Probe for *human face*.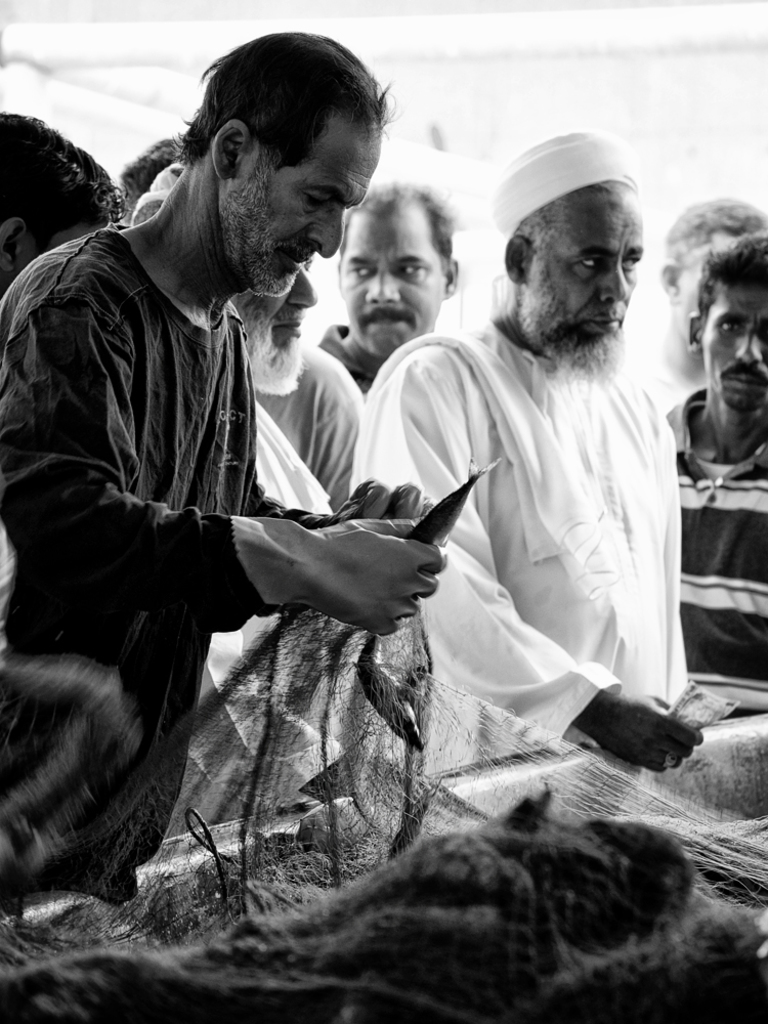
Probe result: BBox(541, 183, 645, 338).
